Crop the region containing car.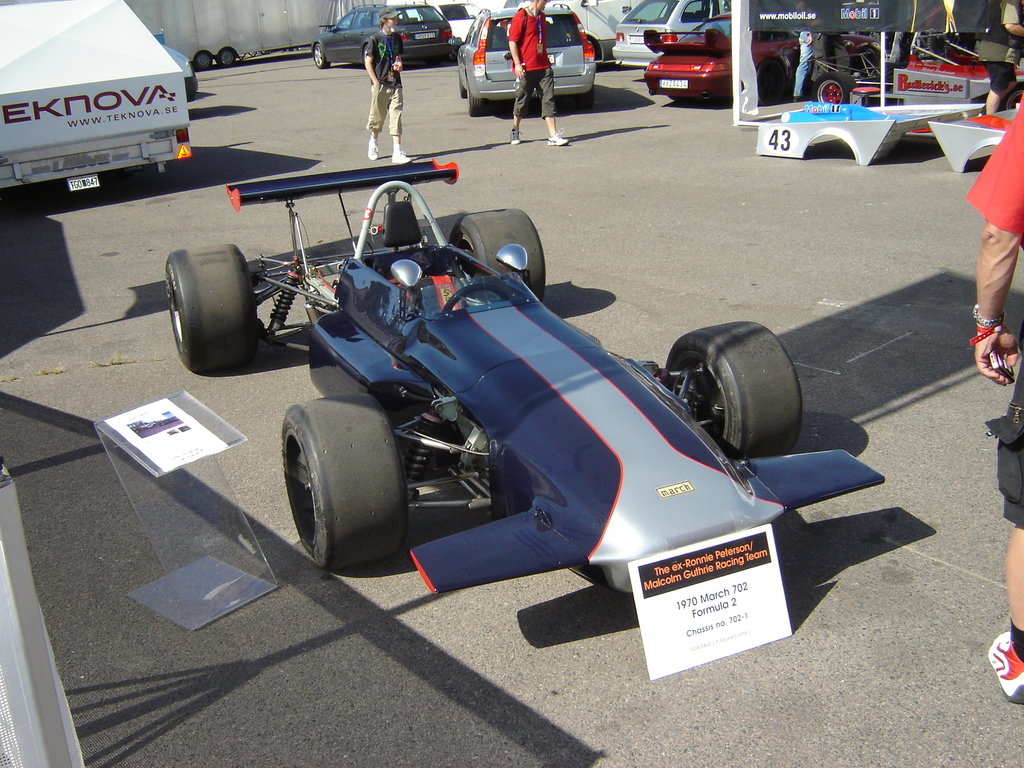
Crop region: bbox=[312, 6, 447, 69].
